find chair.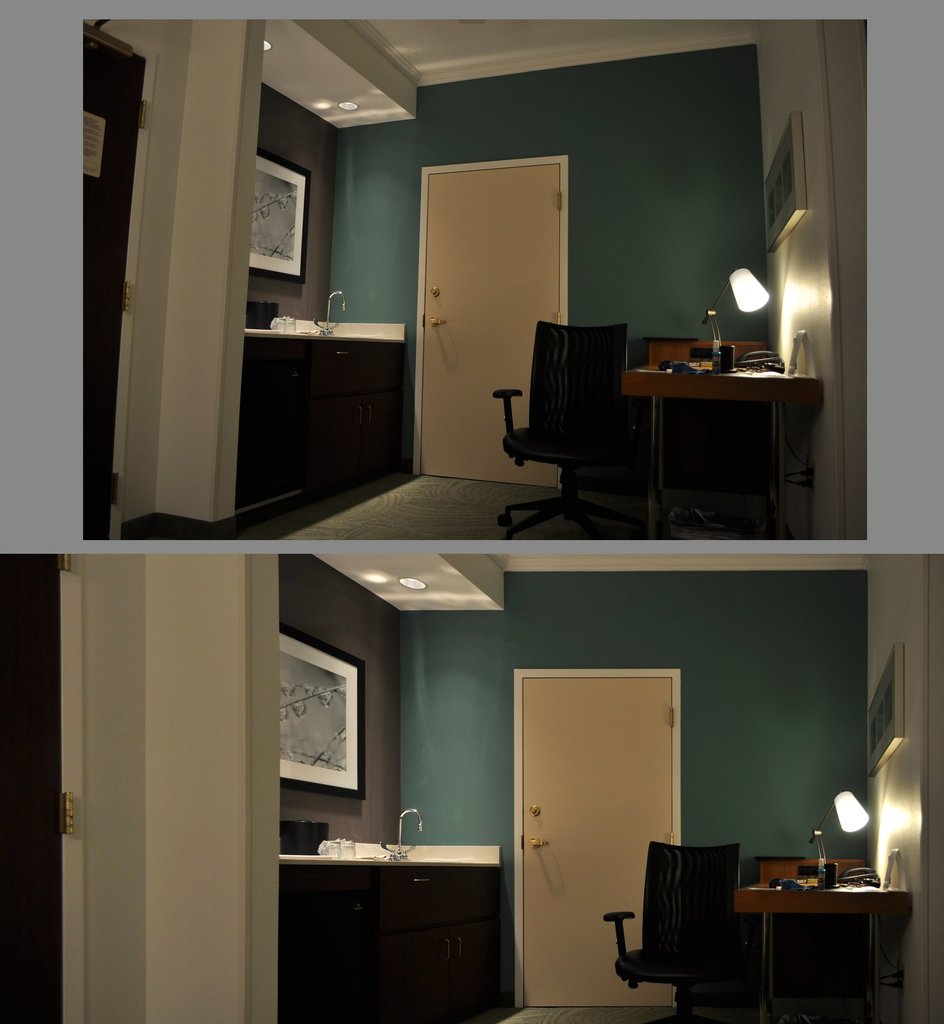
<bbox>603, 836, 747, 1023</bbox>.
